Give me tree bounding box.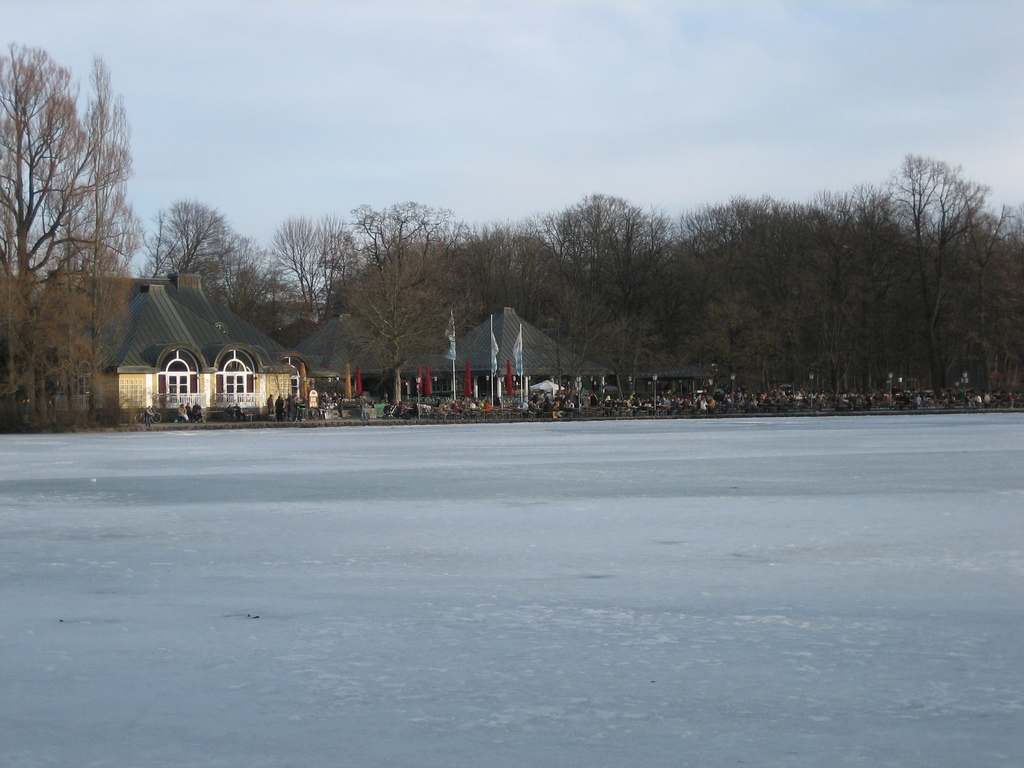
(593,204,671,404).
